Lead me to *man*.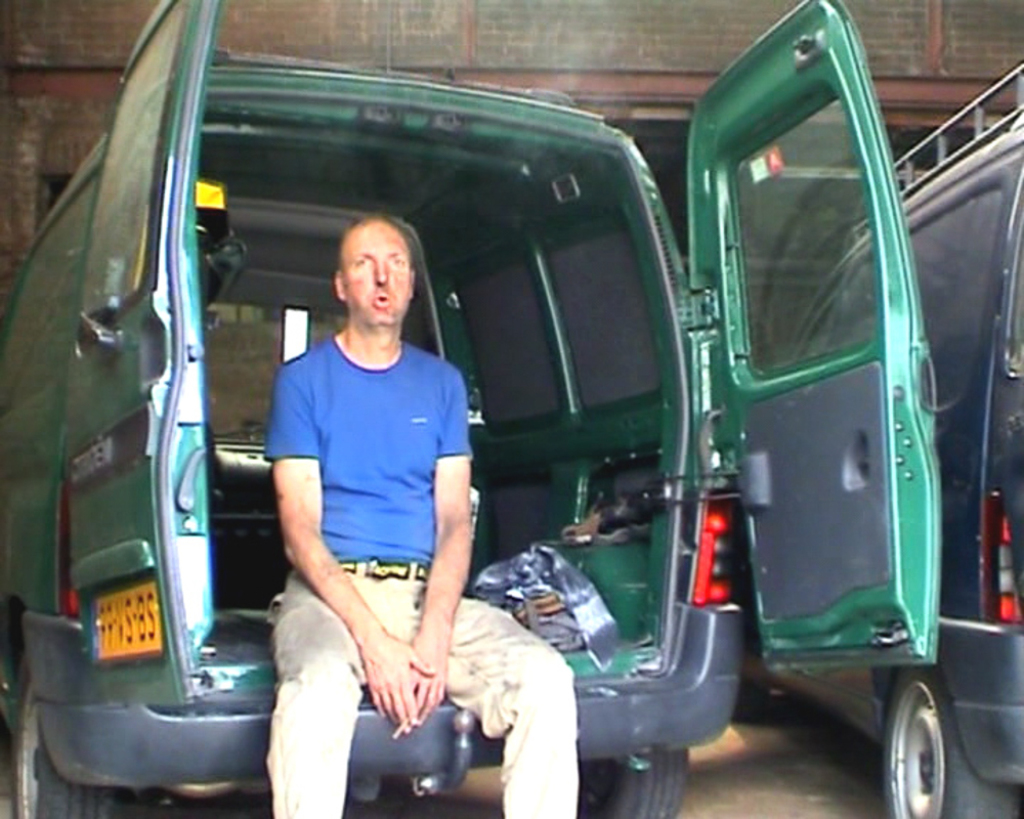
Lead to bbox=[258, 206, 582, 818].
